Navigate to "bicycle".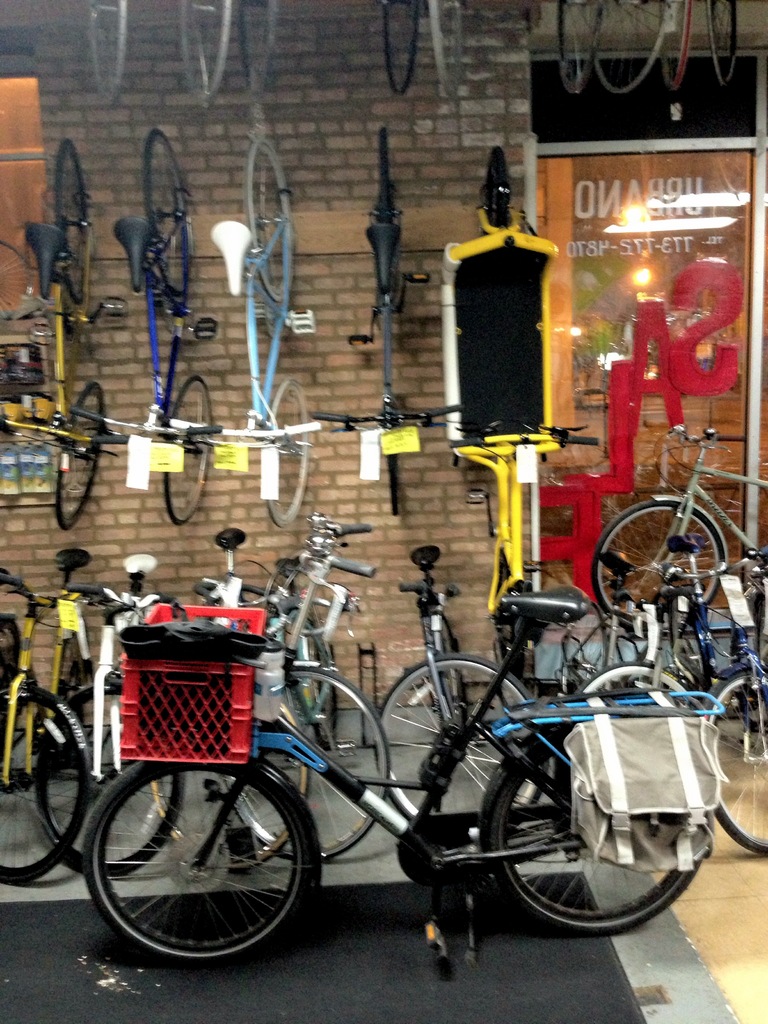
Navigation target: (left=707, top=0, right=737, bottom=81).
